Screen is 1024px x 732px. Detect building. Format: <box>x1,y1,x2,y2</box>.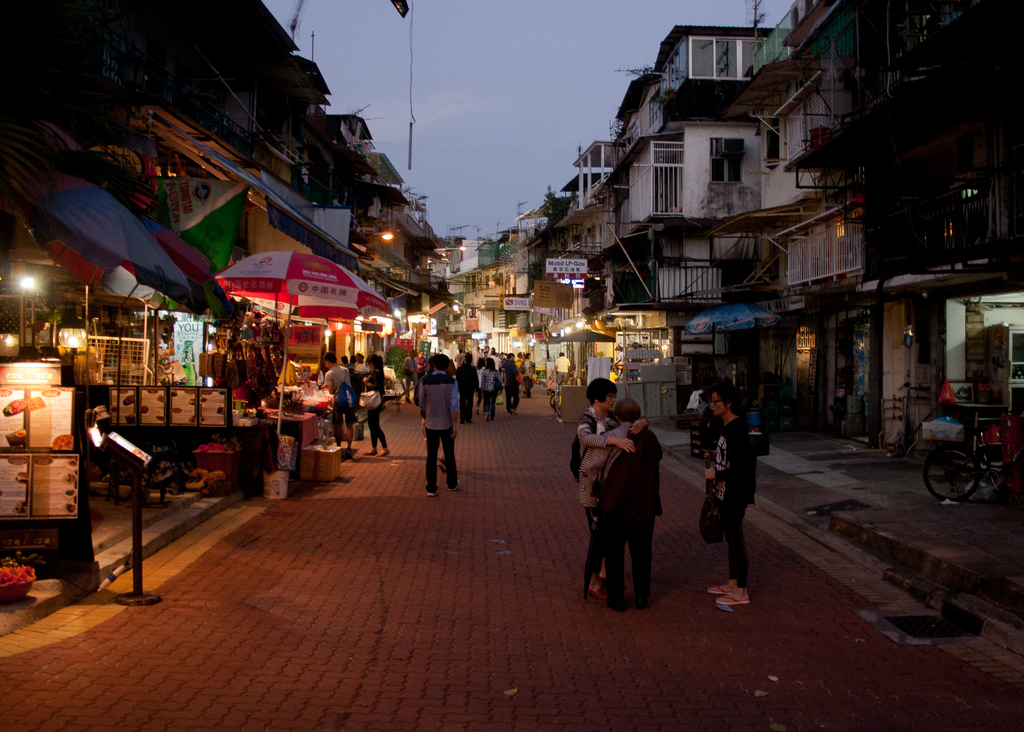
<box>0,0,440,584</box>.
